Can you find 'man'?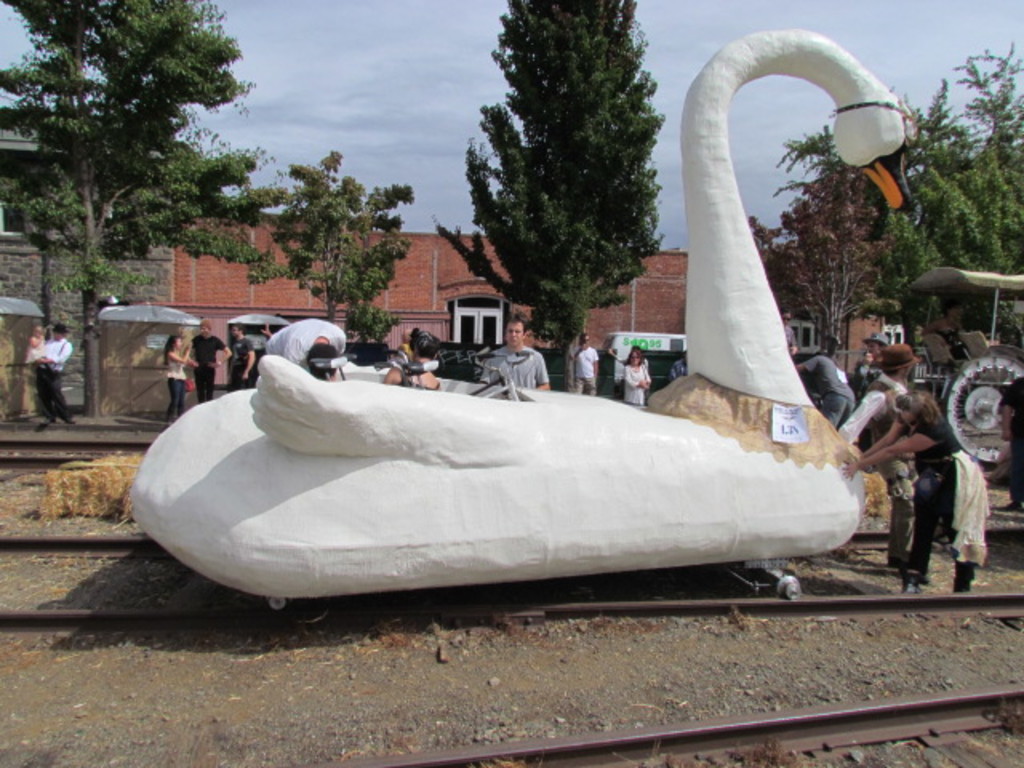
Yes, bounding box: {"left": 222, "top": 318, "right": 256, "bottom": 395}.
